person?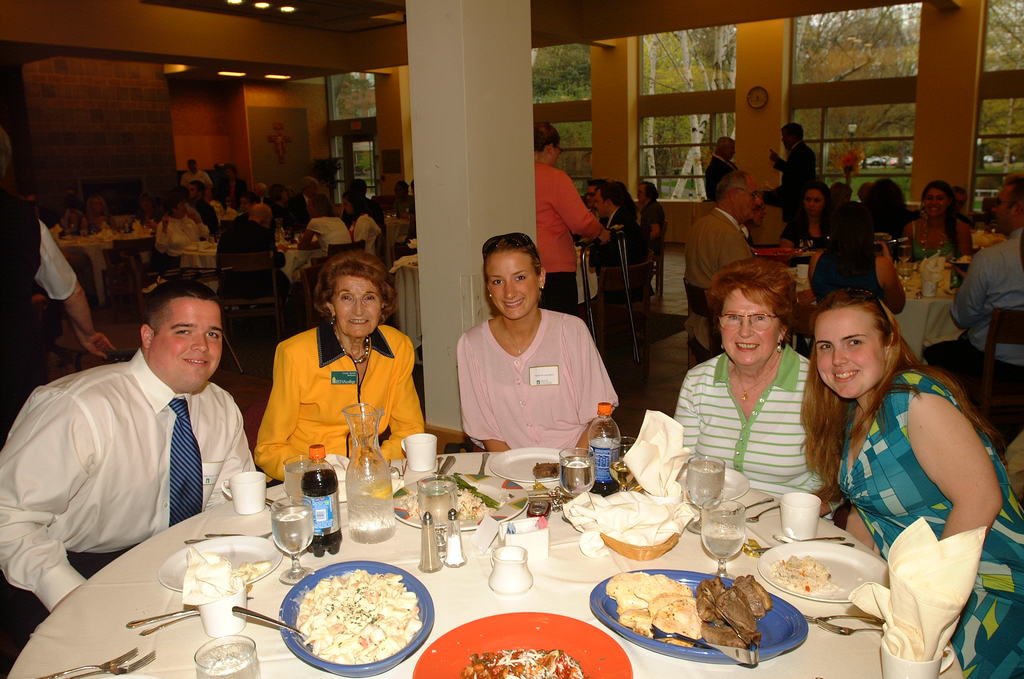
0, 128, 115, 440
